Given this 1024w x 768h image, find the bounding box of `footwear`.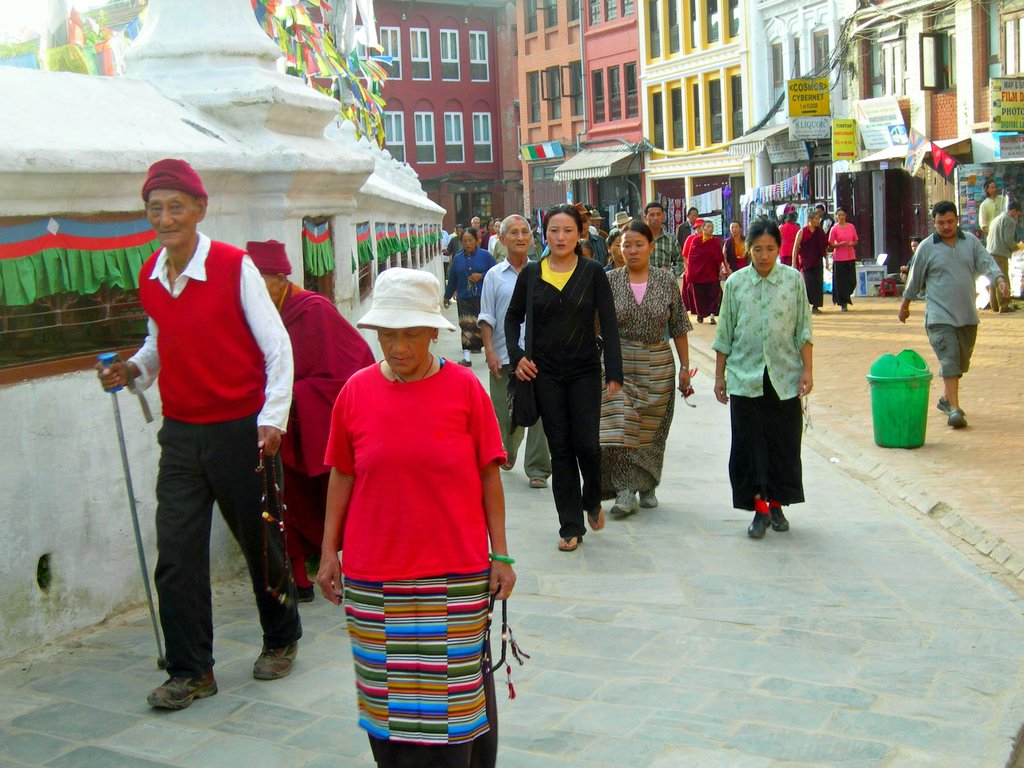
locate(607, 484, 639, 516).
